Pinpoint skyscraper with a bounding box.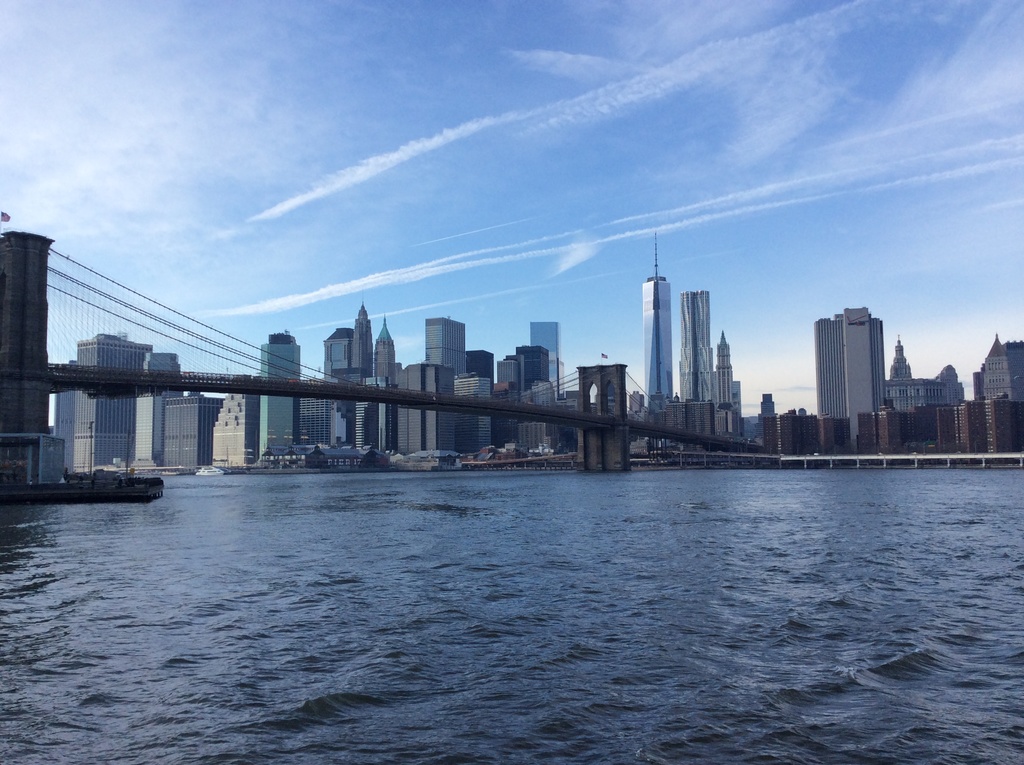
l=835, t=296, r=887, b=448.
